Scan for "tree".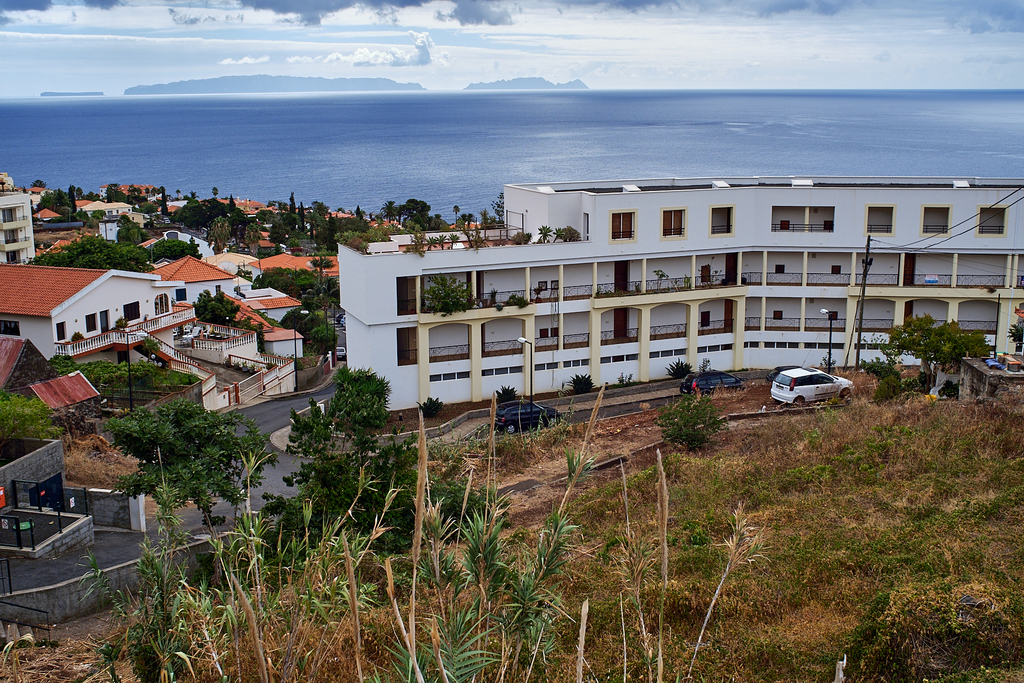
Scan result: 545/224/584/244.
